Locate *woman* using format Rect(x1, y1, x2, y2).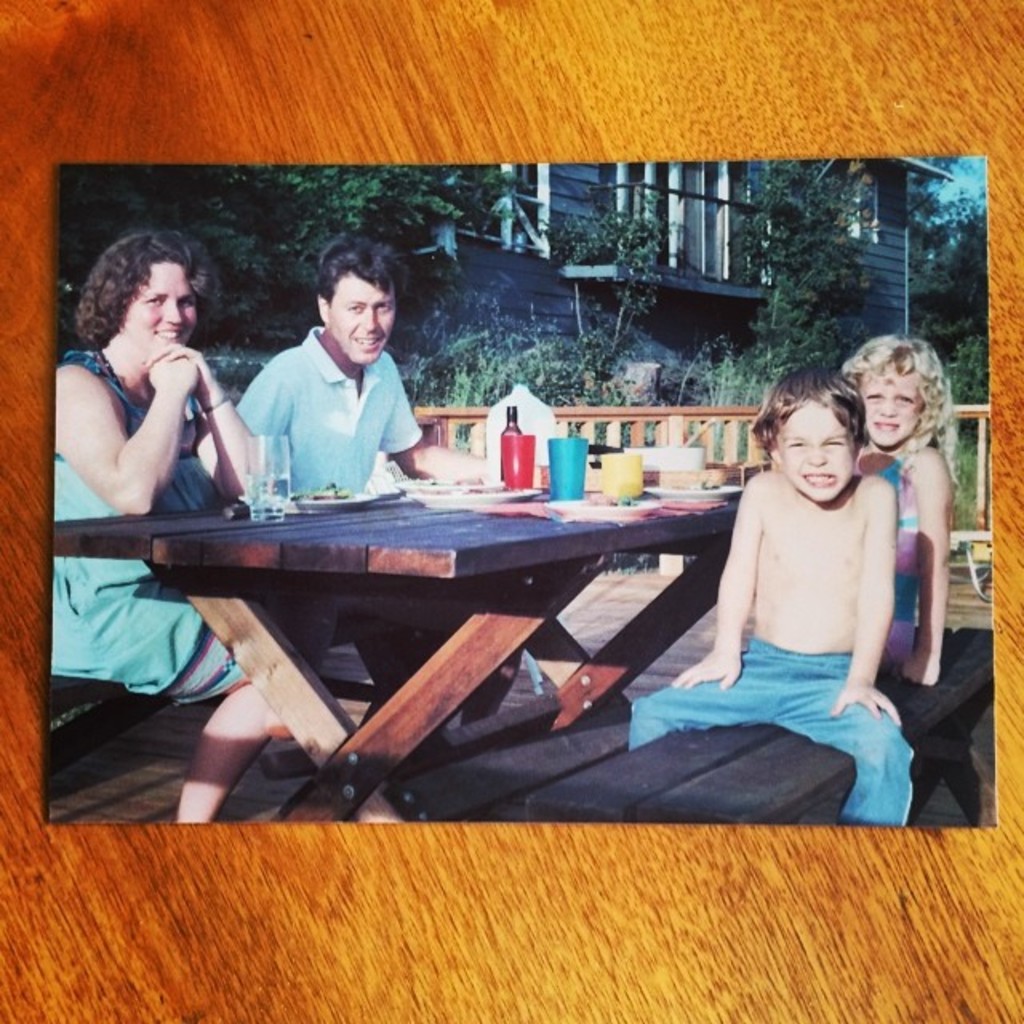
Rect(46, 229, 339, 826).
